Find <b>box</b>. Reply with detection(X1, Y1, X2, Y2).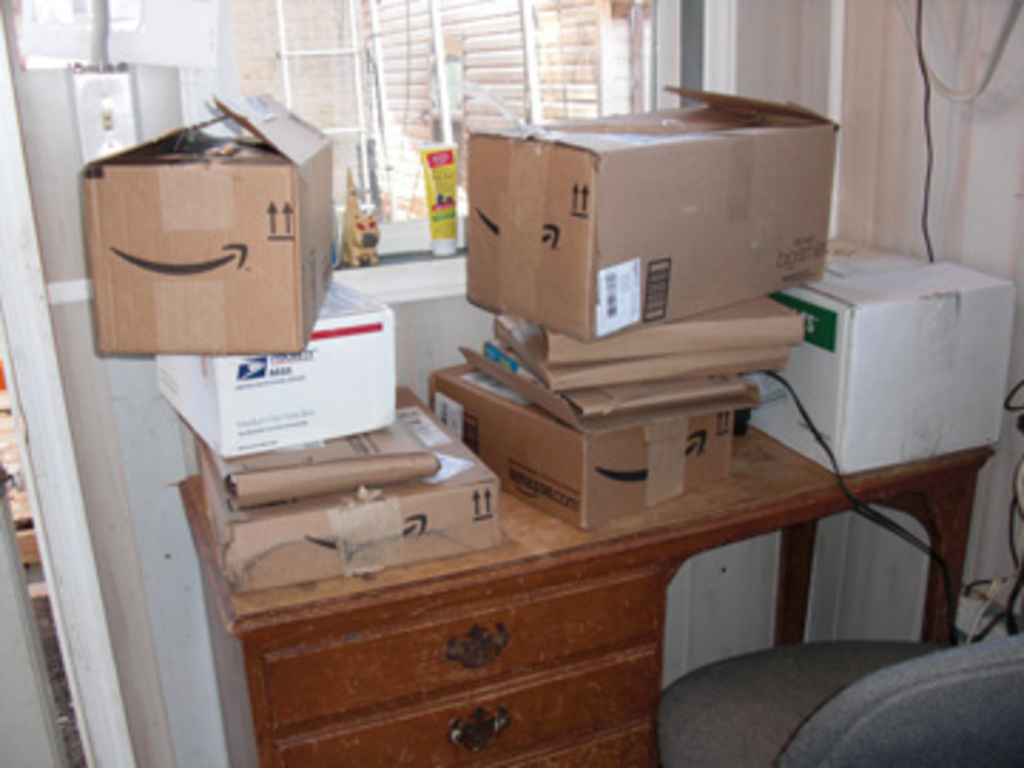
detection(447, 97, 811, 350).
